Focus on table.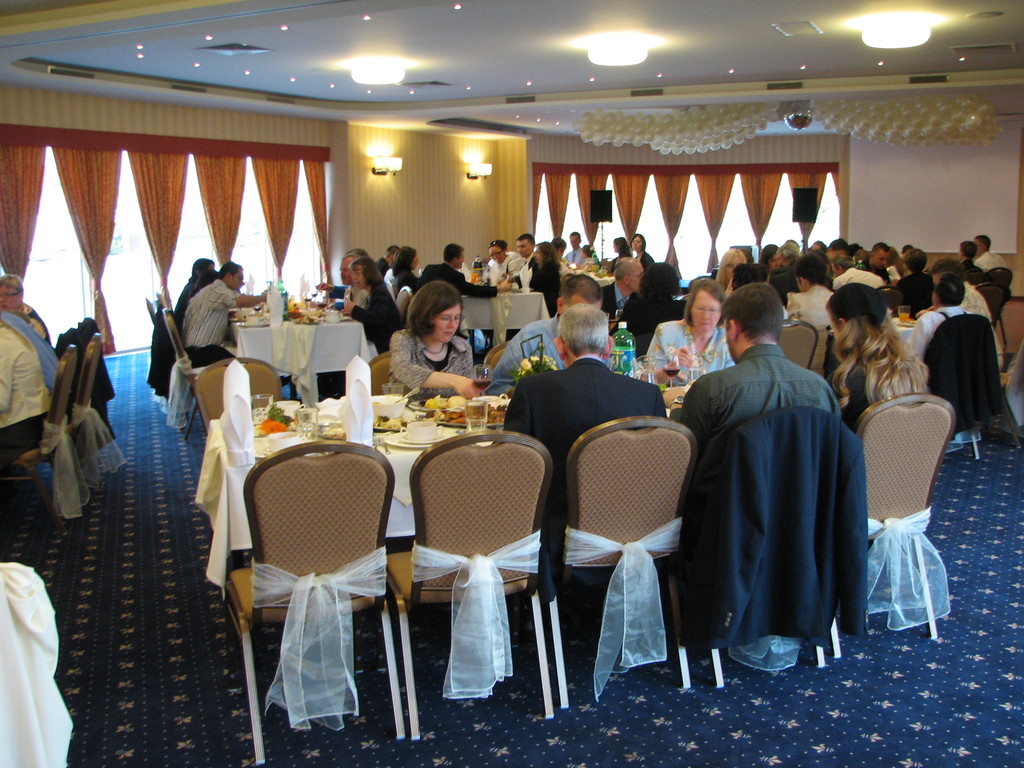
Focused at left=456, top=282, right=550, bottom=353.
